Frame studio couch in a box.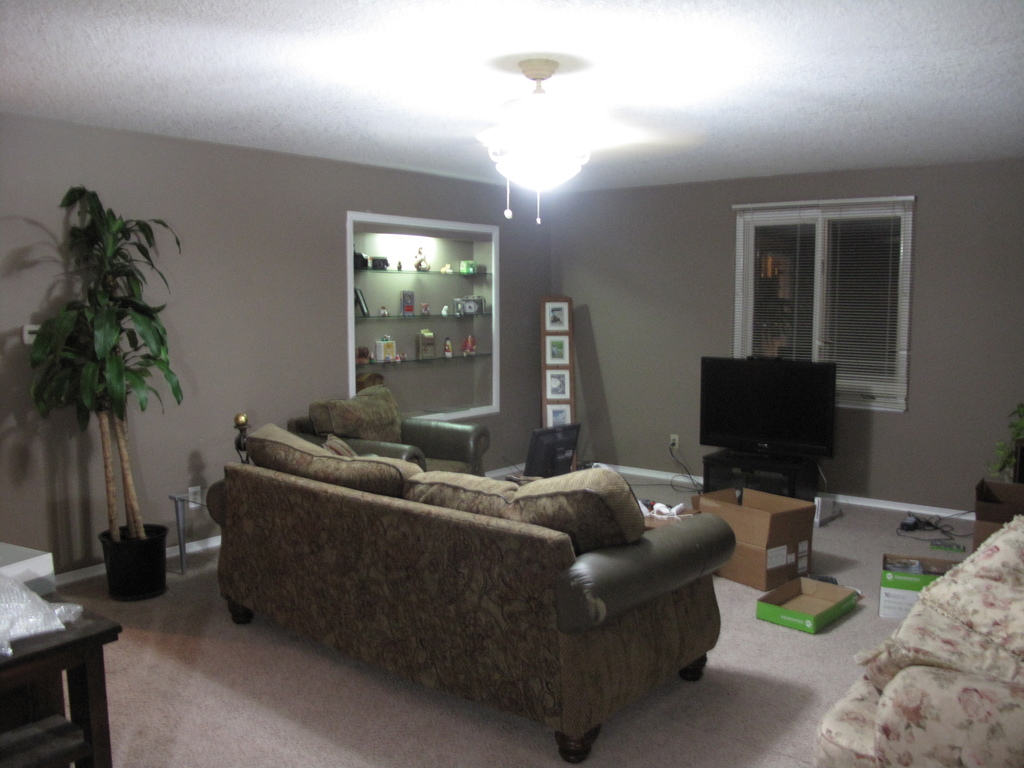
[209, 413, 737, 767].
